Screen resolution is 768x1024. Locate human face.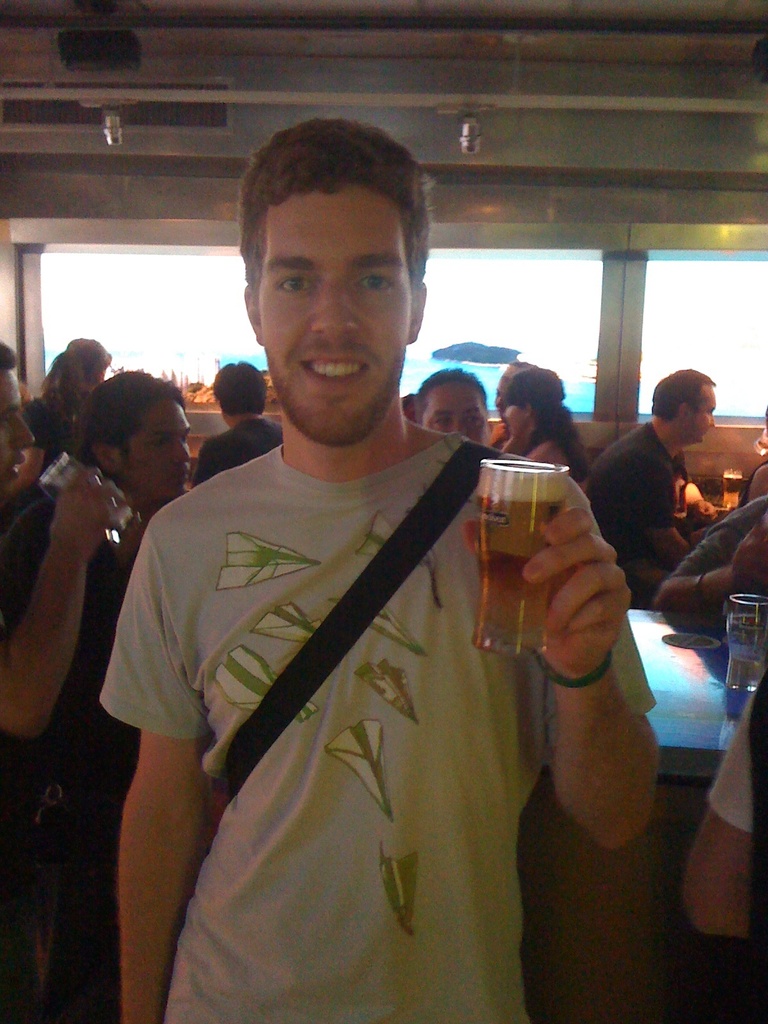
x1=255 y1=182 x2=412 y2=445.
